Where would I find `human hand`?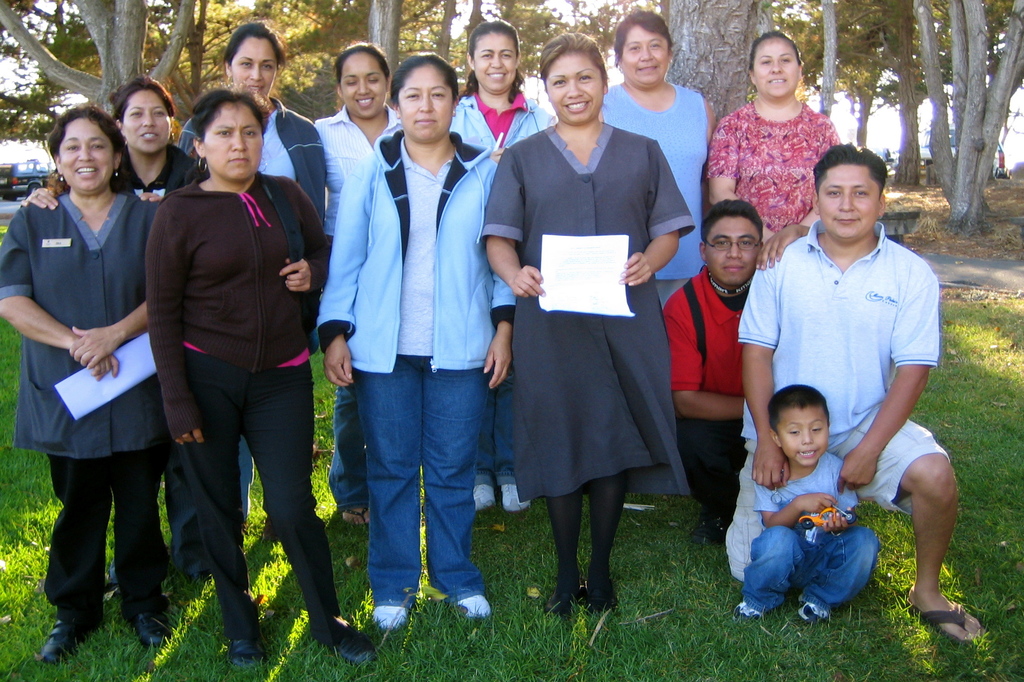
At [left=480, top=336, right=513, bottom=392].
